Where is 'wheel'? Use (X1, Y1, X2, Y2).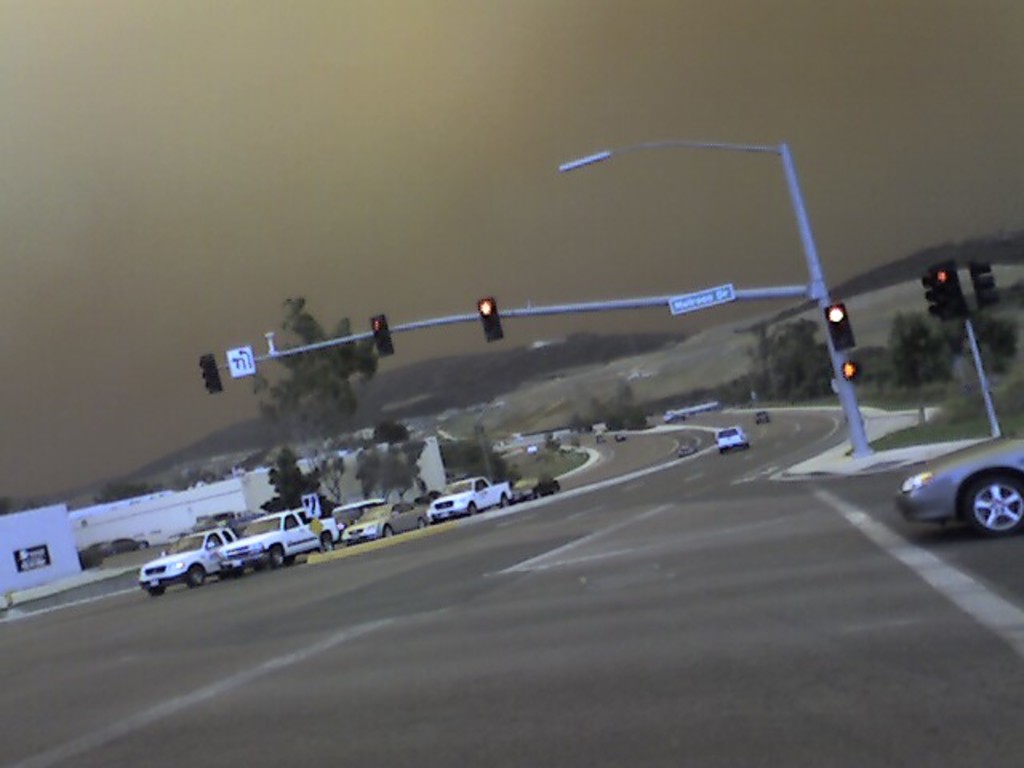
(464, 496, 478, 512).
